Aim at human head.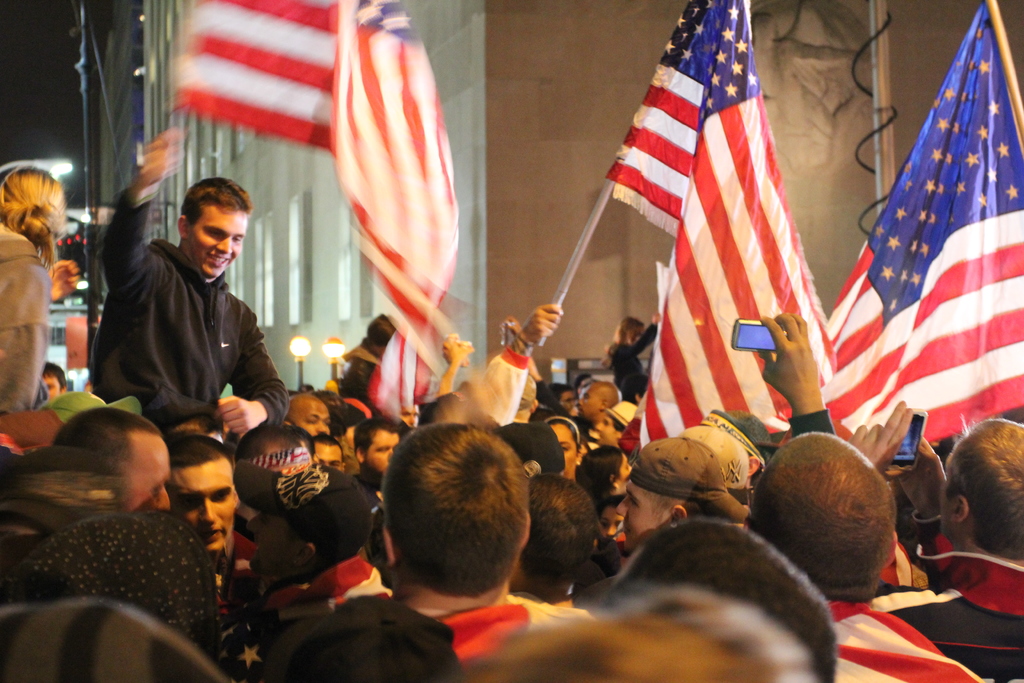
Aimed at region(594, 518, 840, 682).
